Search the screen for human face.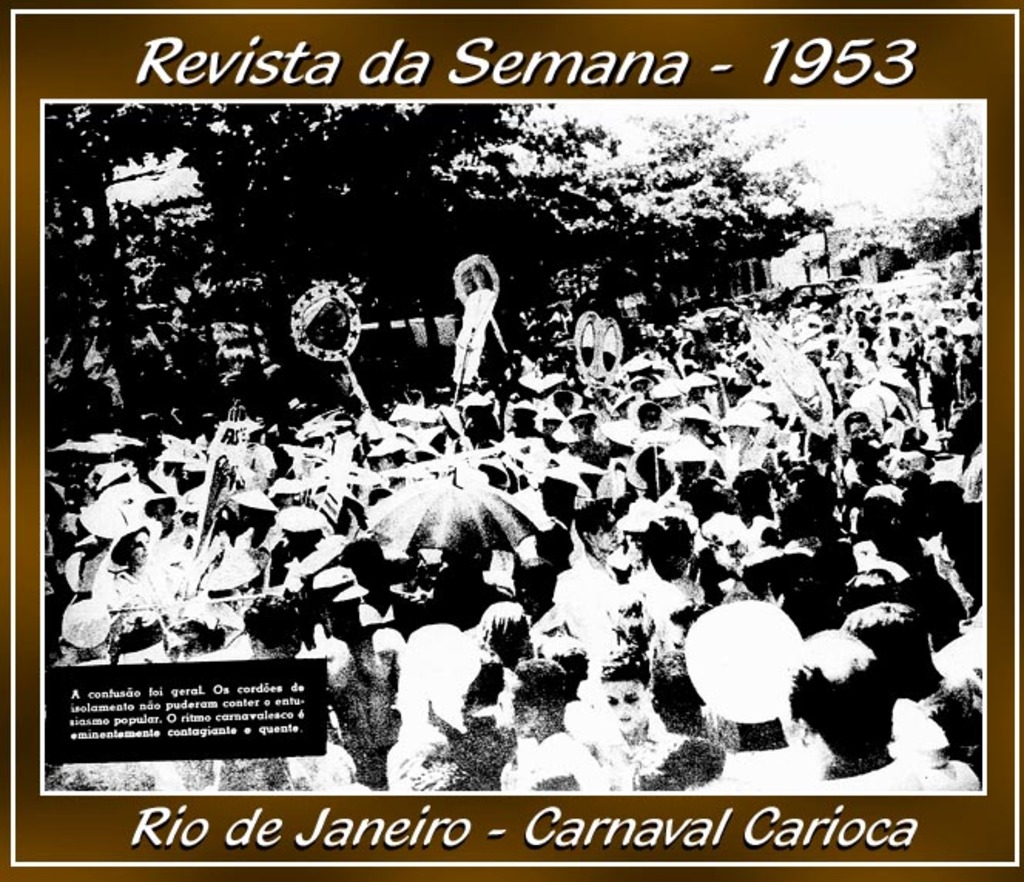
Found at x1=594, y1=501, x2=618, y2=555.
